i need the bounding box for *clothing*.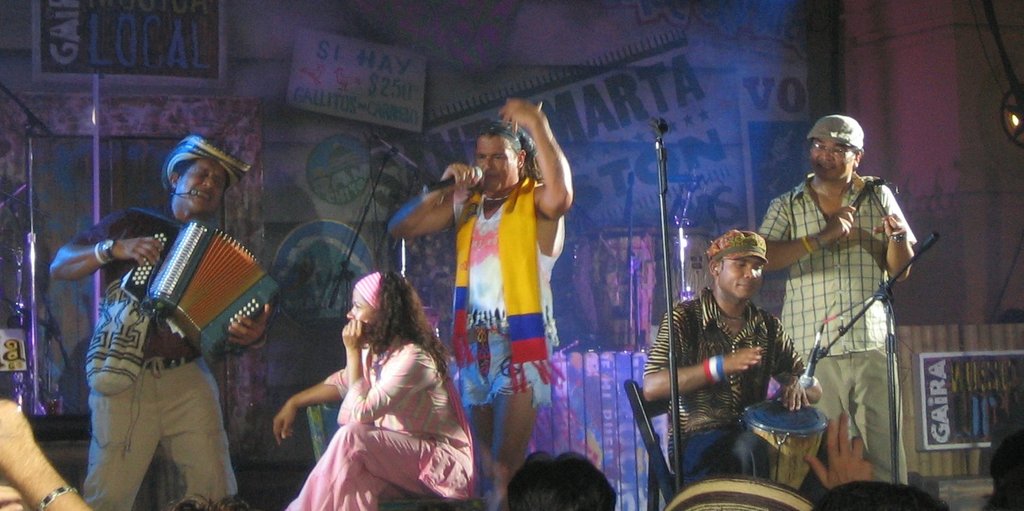
Here it is: 285/309/475/488.
